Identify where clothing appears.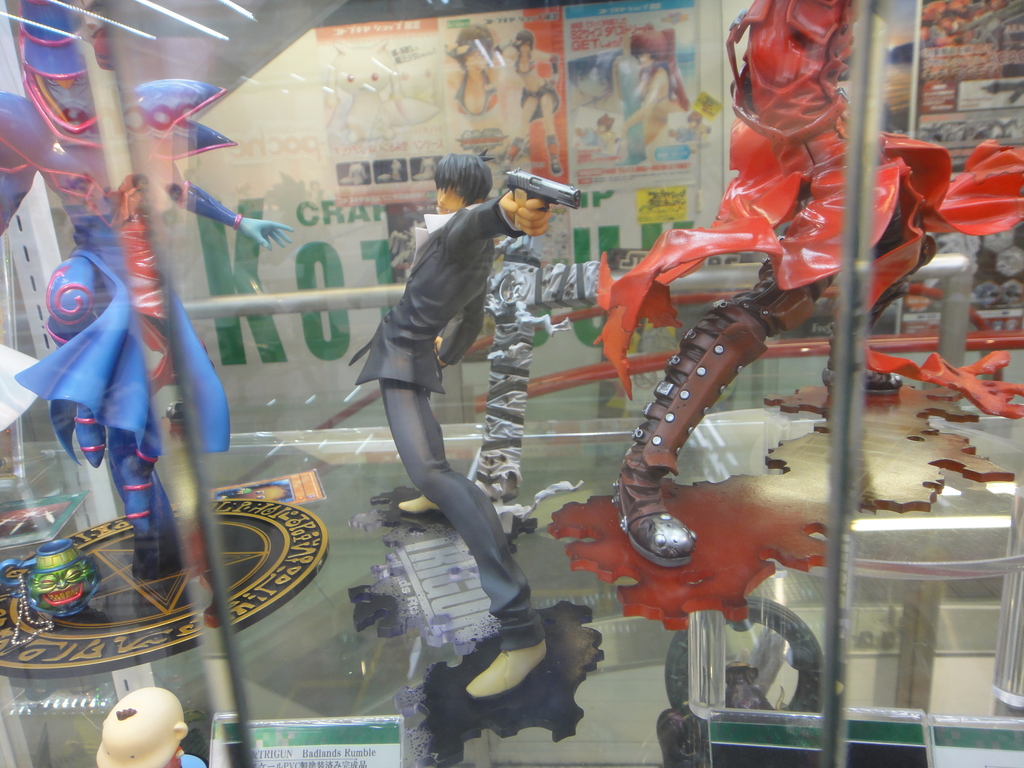
Appears at crop(344, 199, 526, 650).
